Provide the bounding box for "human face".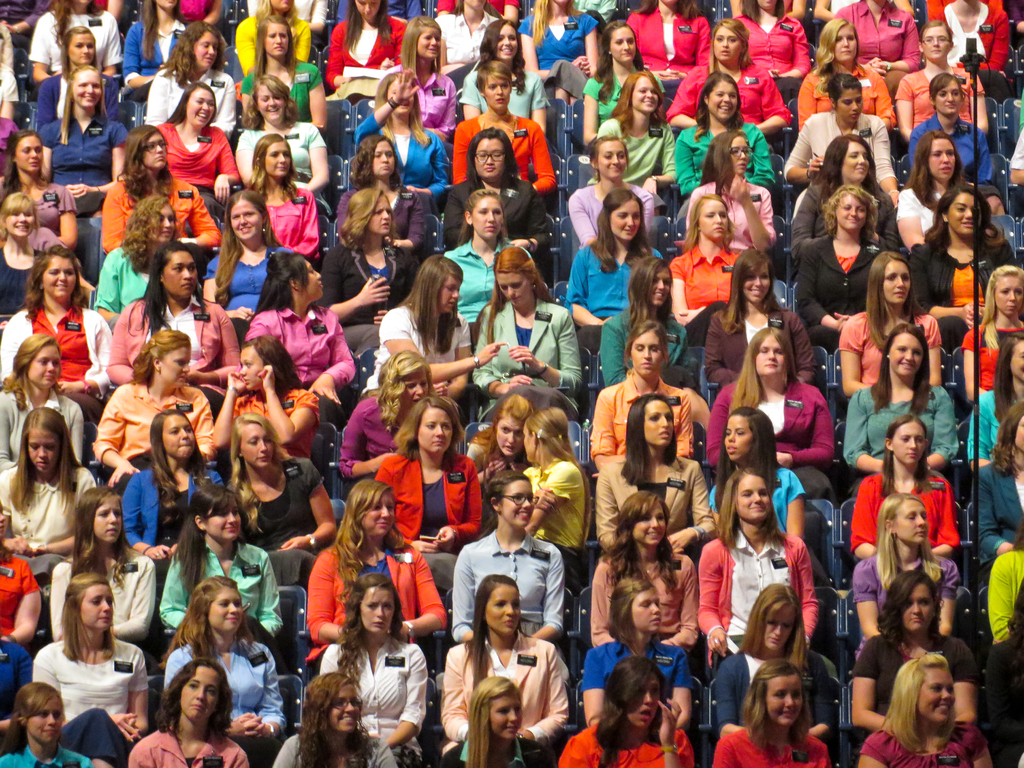
(x1=735, y1=478, x2=766, y2=519).
